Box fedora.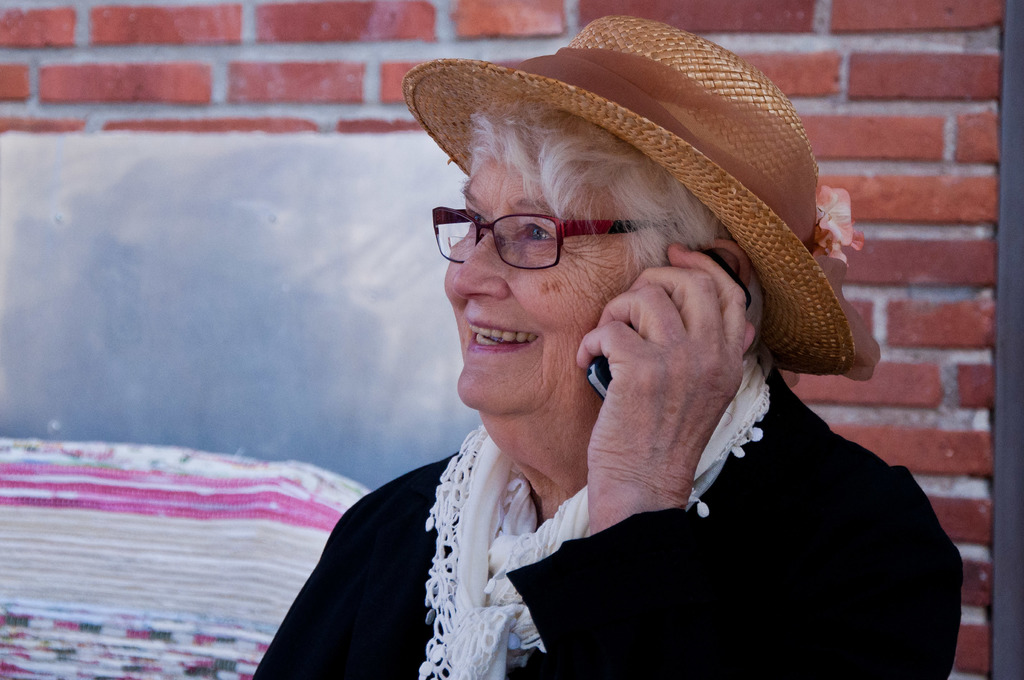
Rect(400, 10, 883, 368).
